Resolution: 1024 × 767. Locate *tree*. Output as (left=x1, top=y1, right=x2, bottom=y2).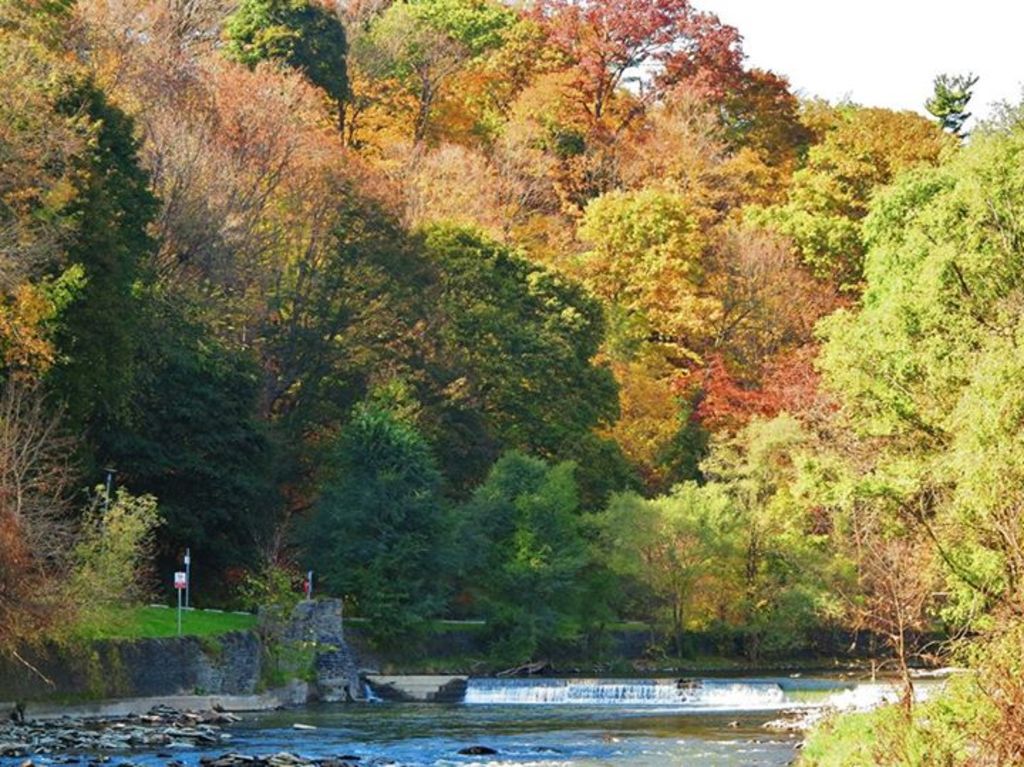
(left=759, top=125, right=1021, bottom=682).
